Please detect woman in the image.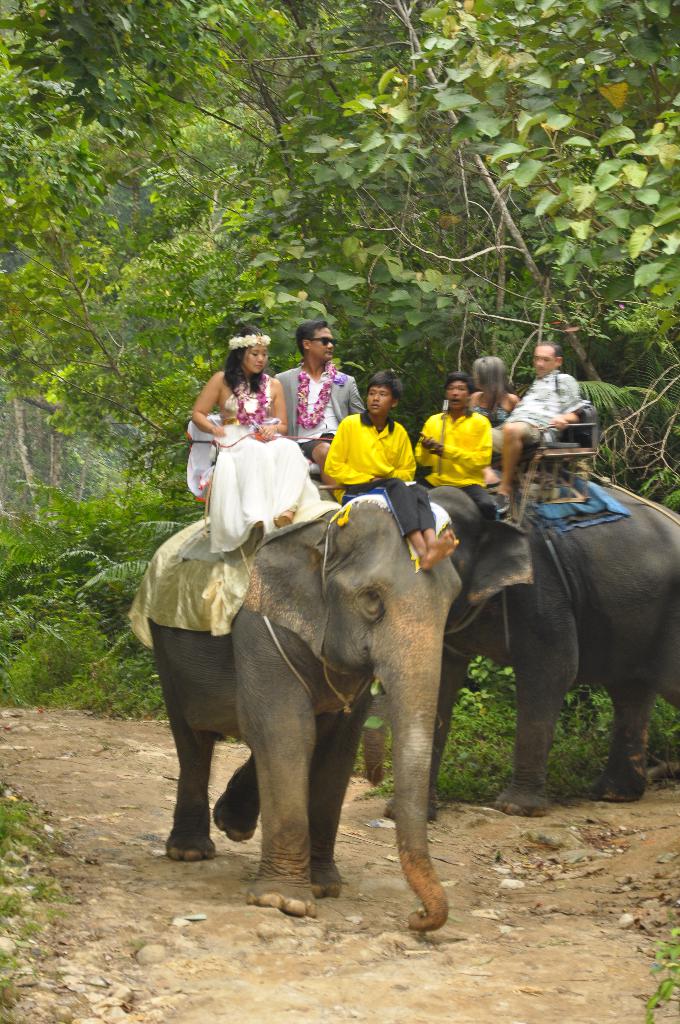
(left=188, top=331, right=316, bottom=580).
